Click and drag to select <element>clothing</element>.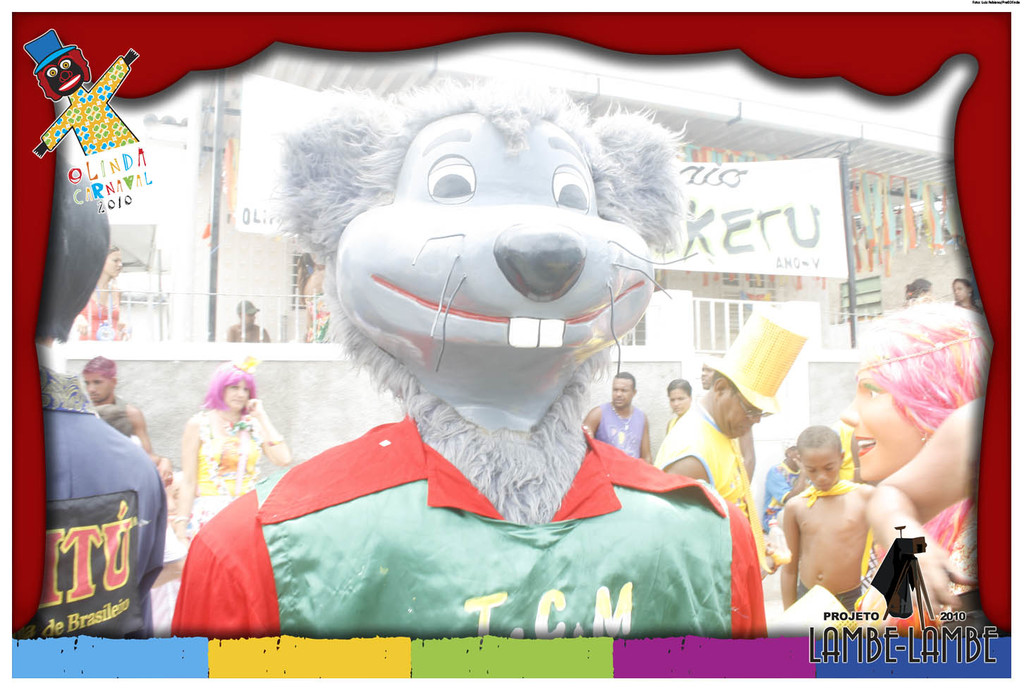
Selection: detection(655, 396, 752, 524).
